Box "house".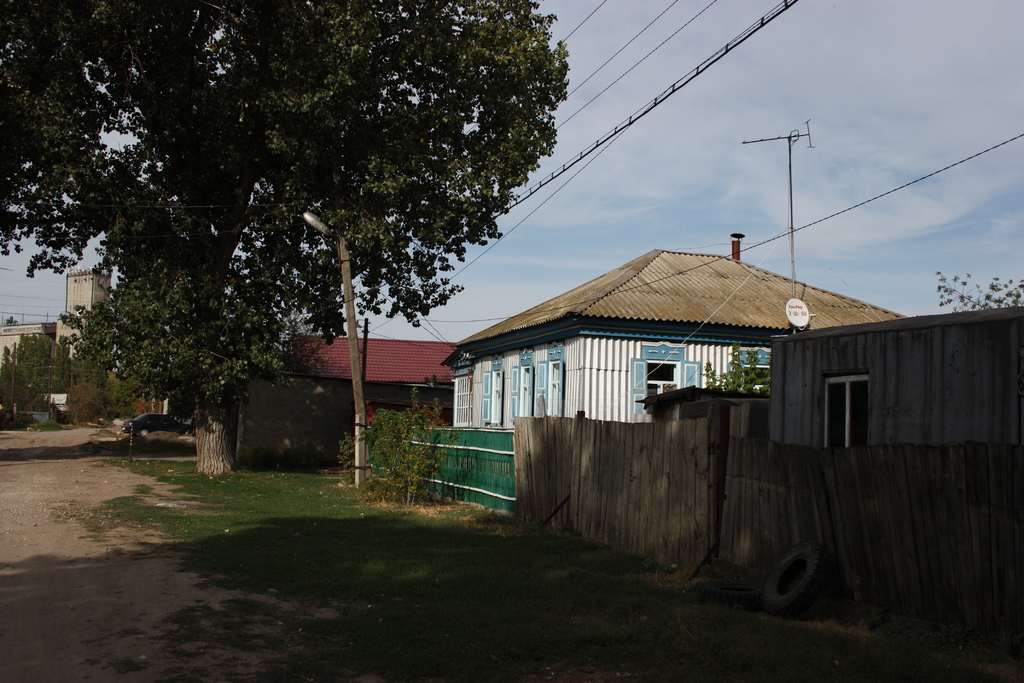
bbox=(0, 268, 125, 427).
